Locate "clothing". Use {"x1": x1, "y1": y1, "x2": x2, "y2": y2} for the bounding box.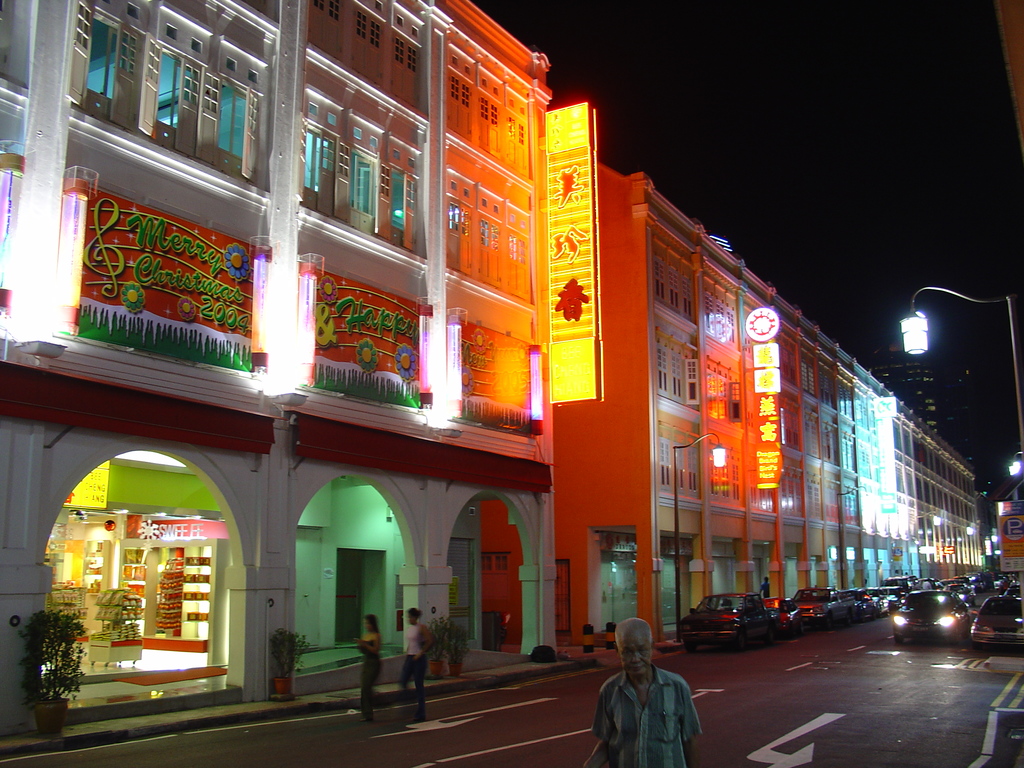
{"x1": 593, "y1": 656, "x2": 700, "y2": 767}.
